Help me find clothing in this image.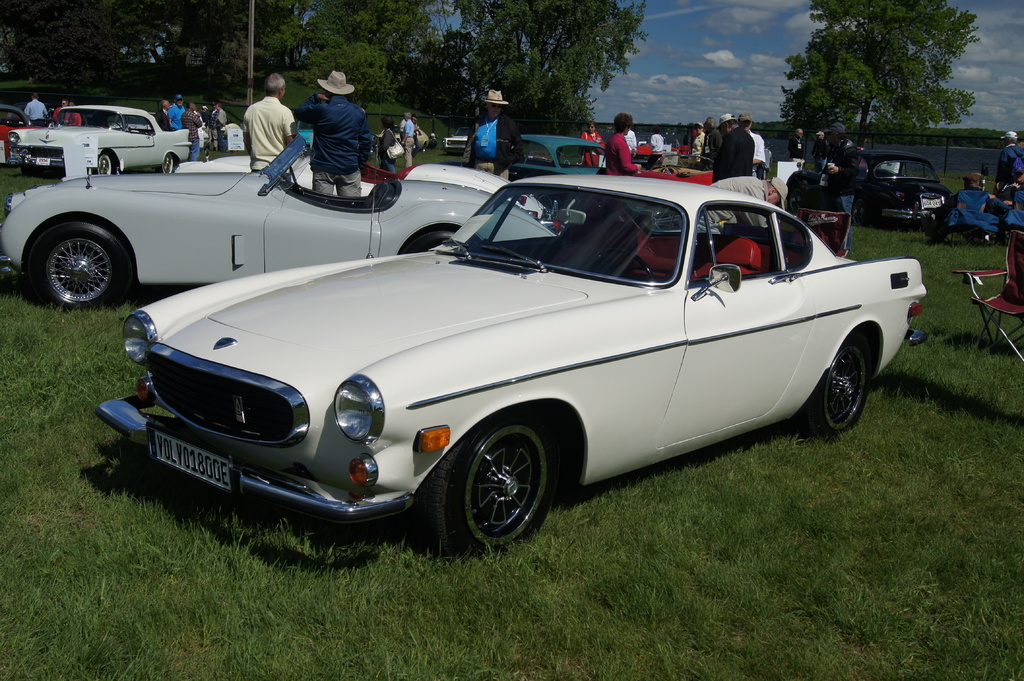
Found it: <region>954, 186, 1012, 218</region>.
